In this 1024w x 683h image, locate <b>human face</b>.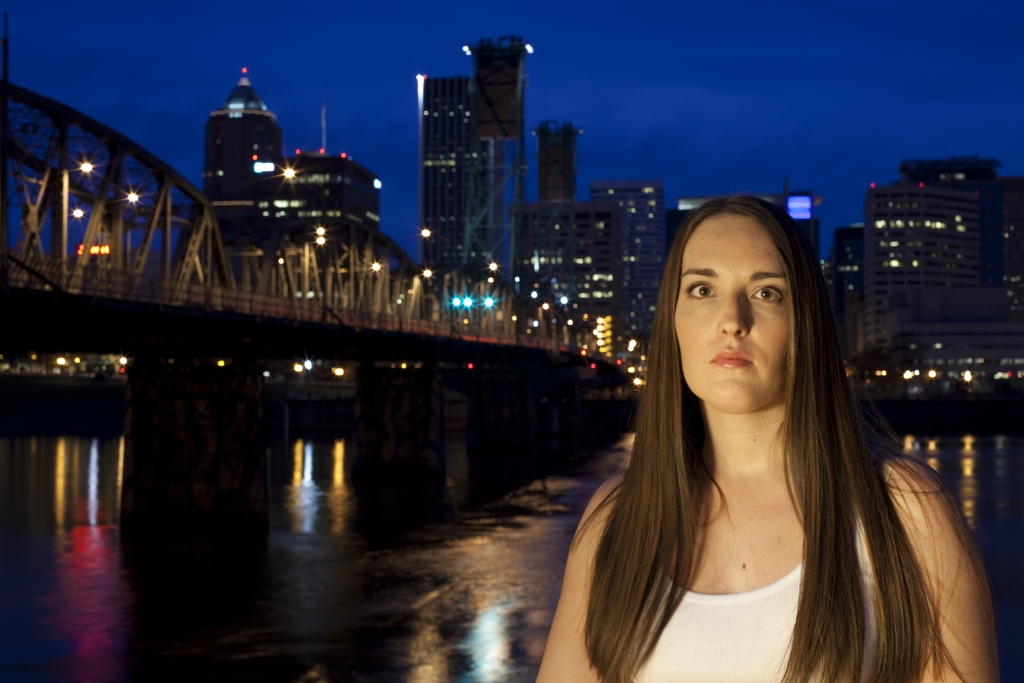
Bounding box: 678:215:794:412.
